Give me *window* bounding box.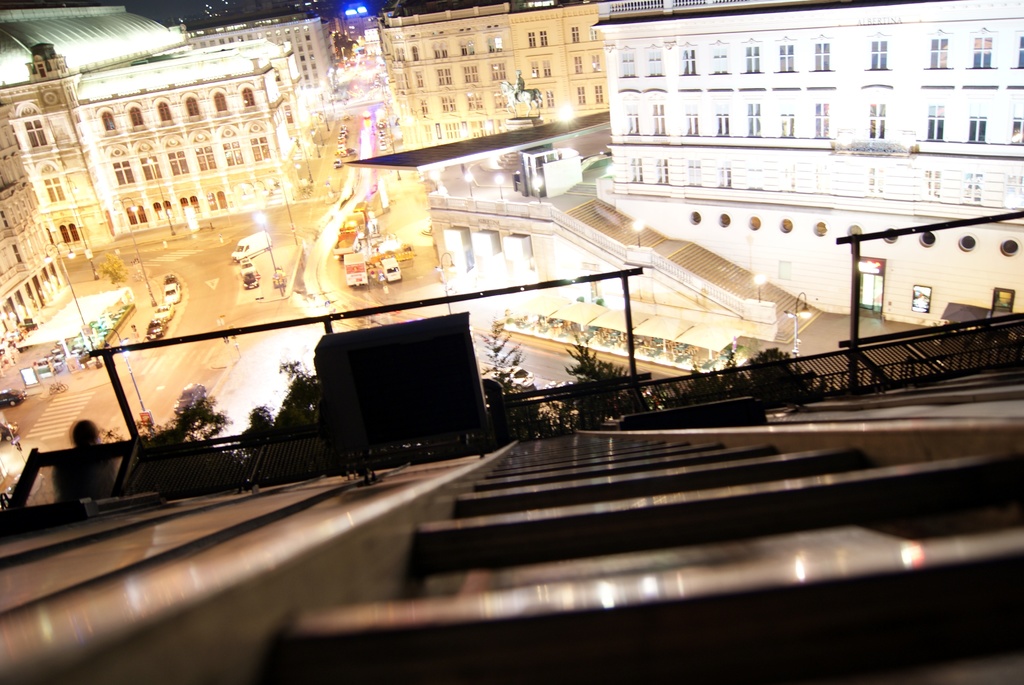
(575, 56, 584, 75).
